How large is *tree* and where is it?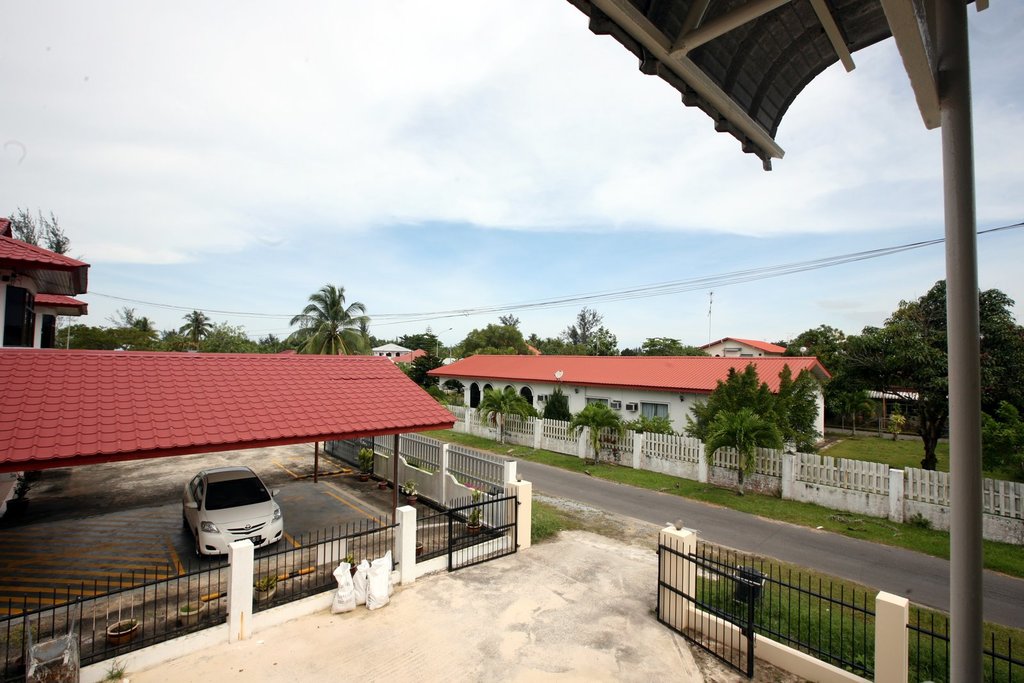
Bounding box: <box>165,307,263,351</box>.
